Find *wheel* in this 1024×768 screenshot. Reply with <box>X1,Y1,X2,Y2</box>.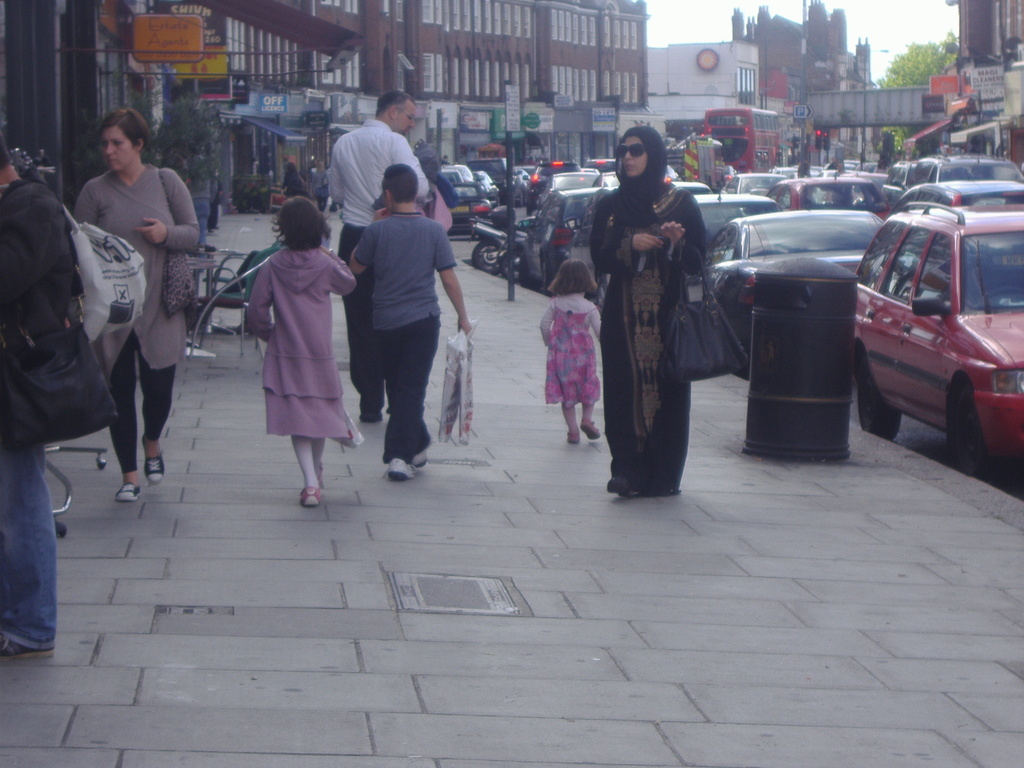
<box>936,387,990,481</box>.
